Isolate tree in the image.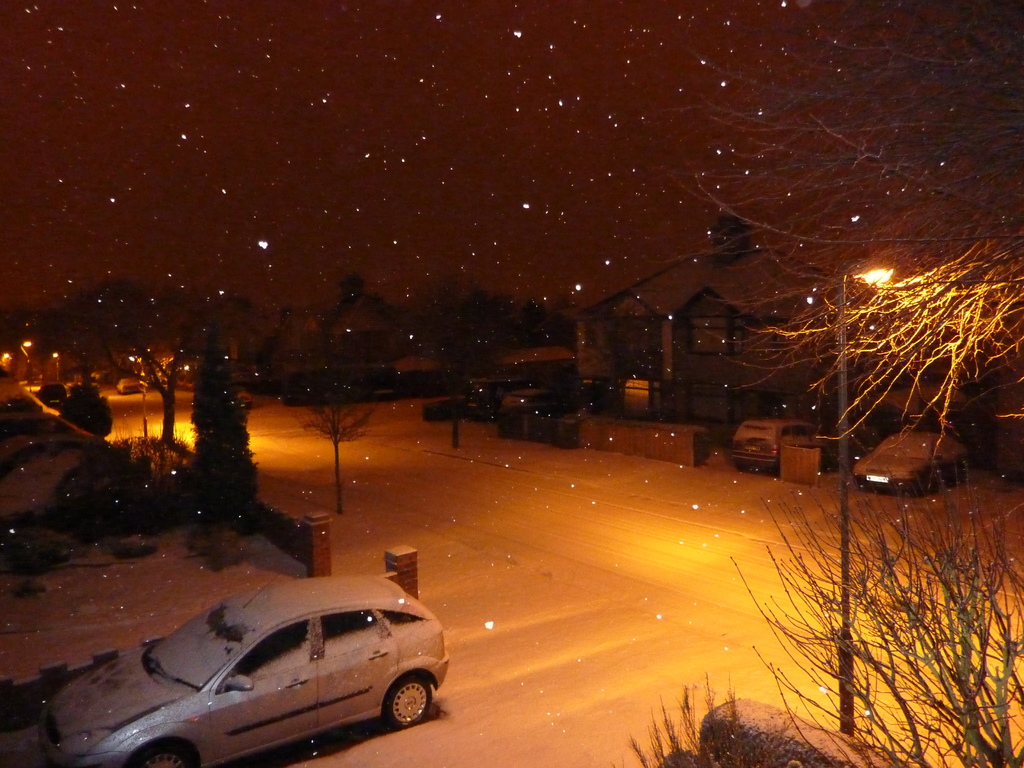
Isolated region: [x1=625, y1=452, x2=1023, y2=767].
